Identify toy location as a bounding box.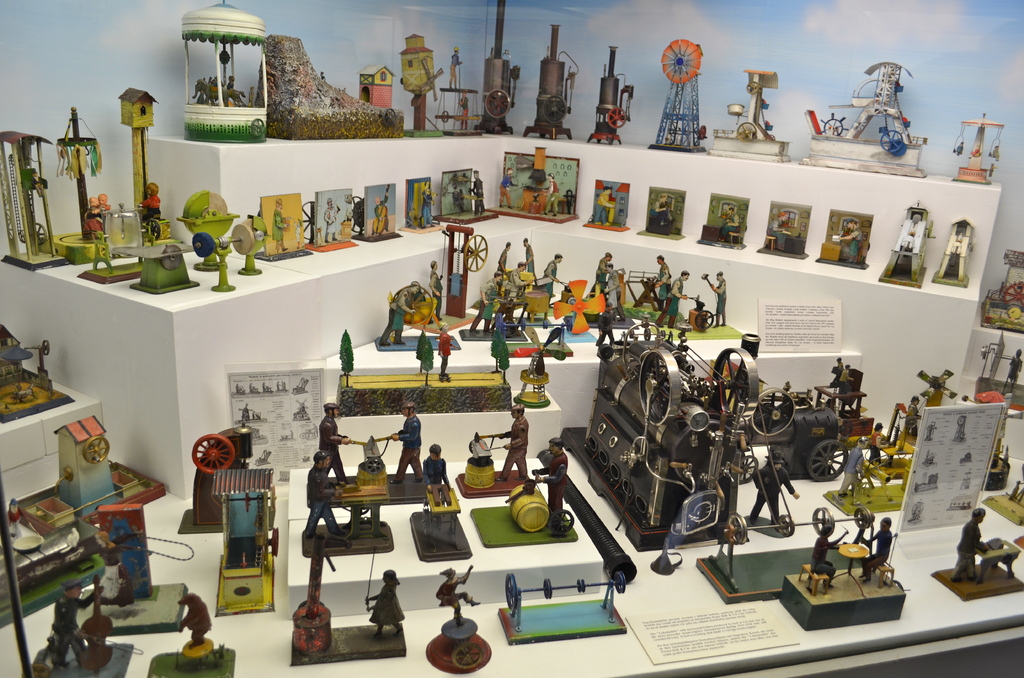
box=[934, 213, 978, 296].
